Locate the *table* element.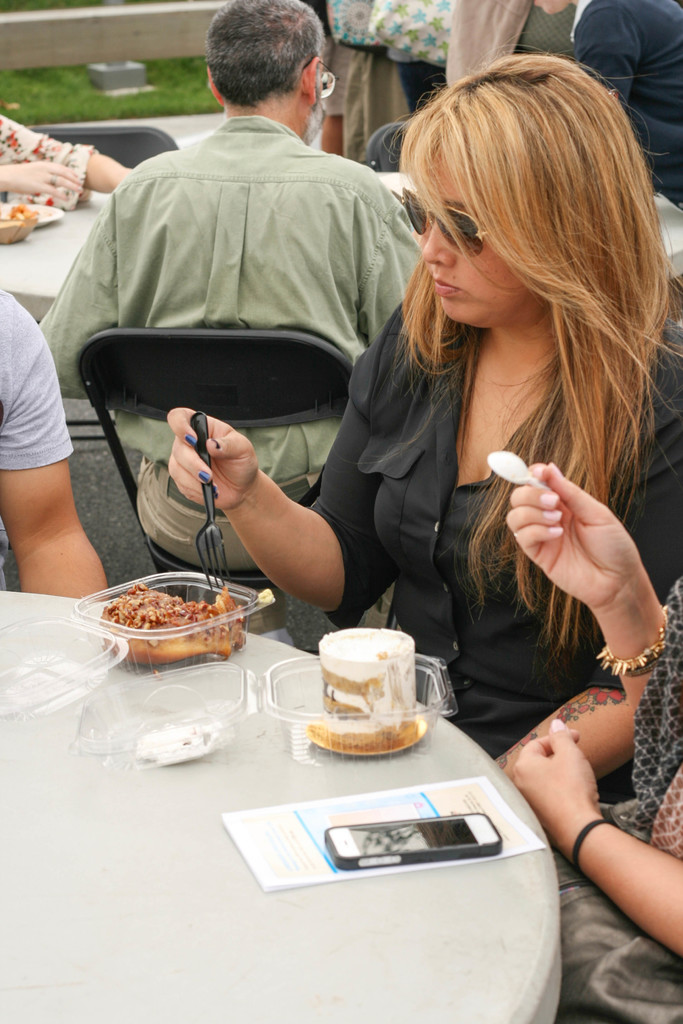
Element bbox: <region>0, 583, 554, 1023</region>.
